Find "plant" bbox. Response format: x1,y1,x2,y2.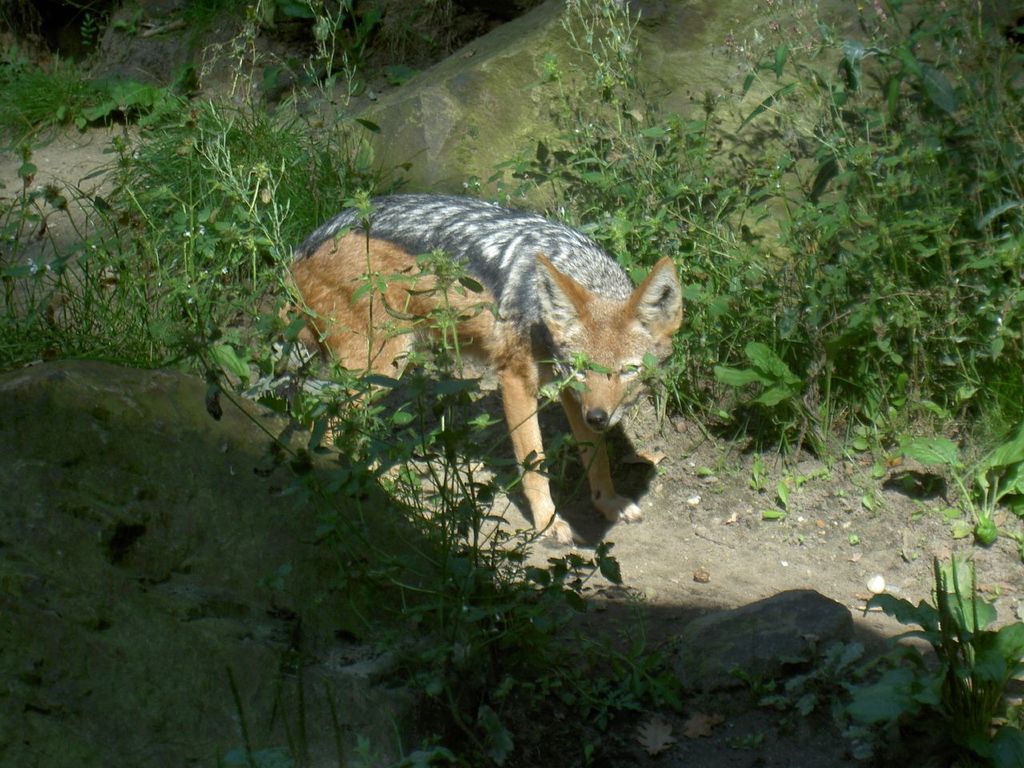
0,106,347,366.
